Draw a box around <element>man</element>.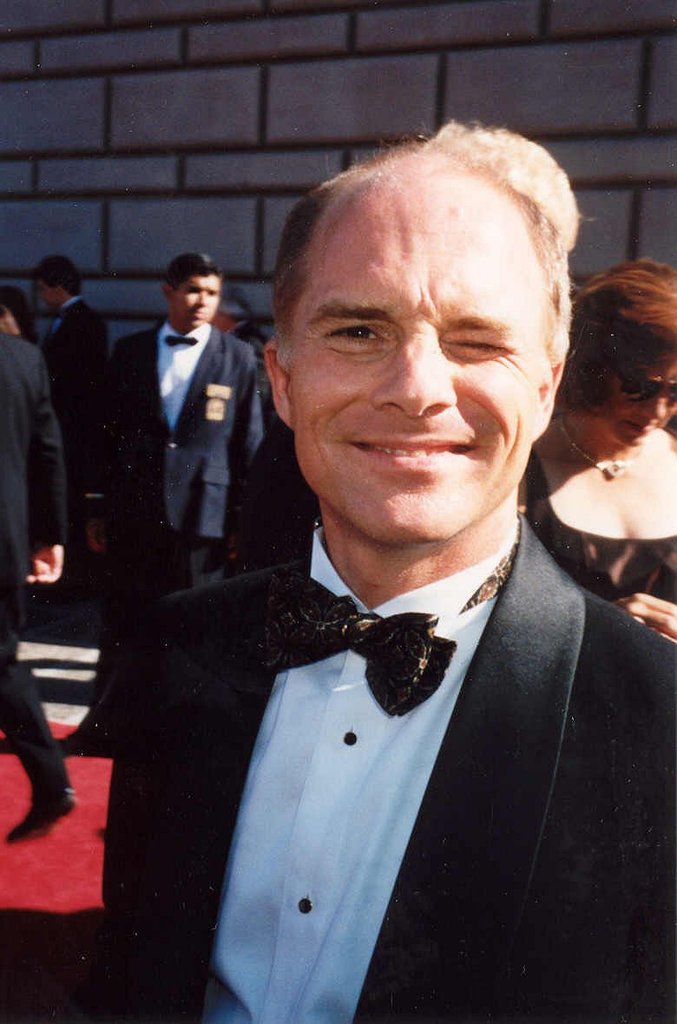
33:246:111:488.
